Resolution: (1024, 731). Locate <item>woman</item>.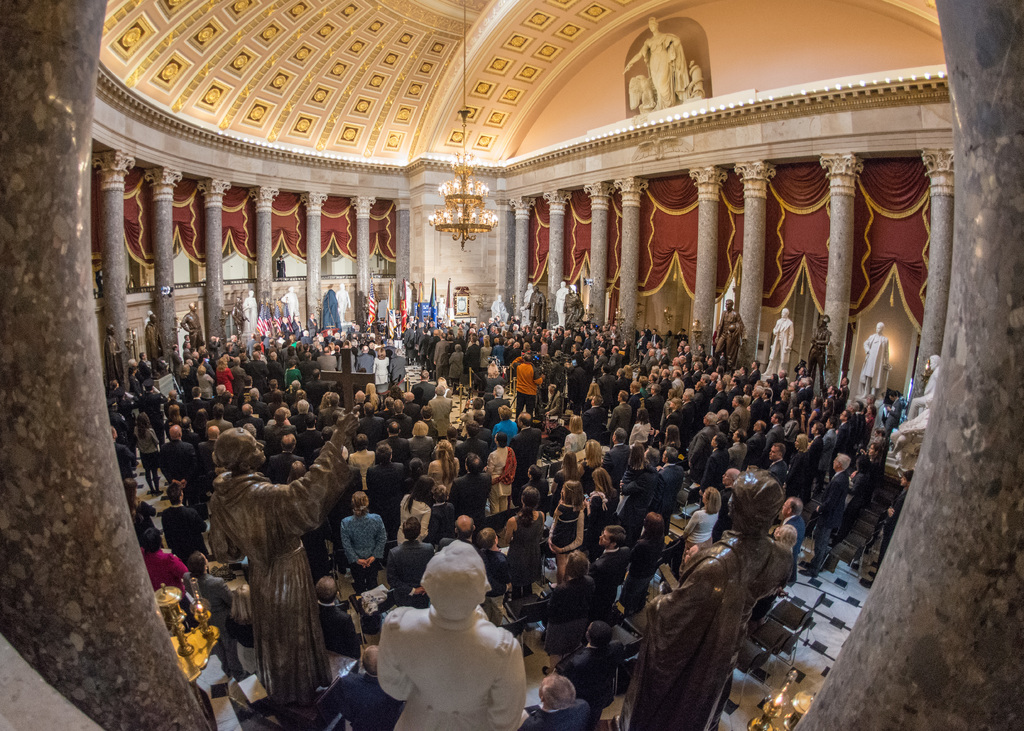
BBox(429, 439, 465, 489).
